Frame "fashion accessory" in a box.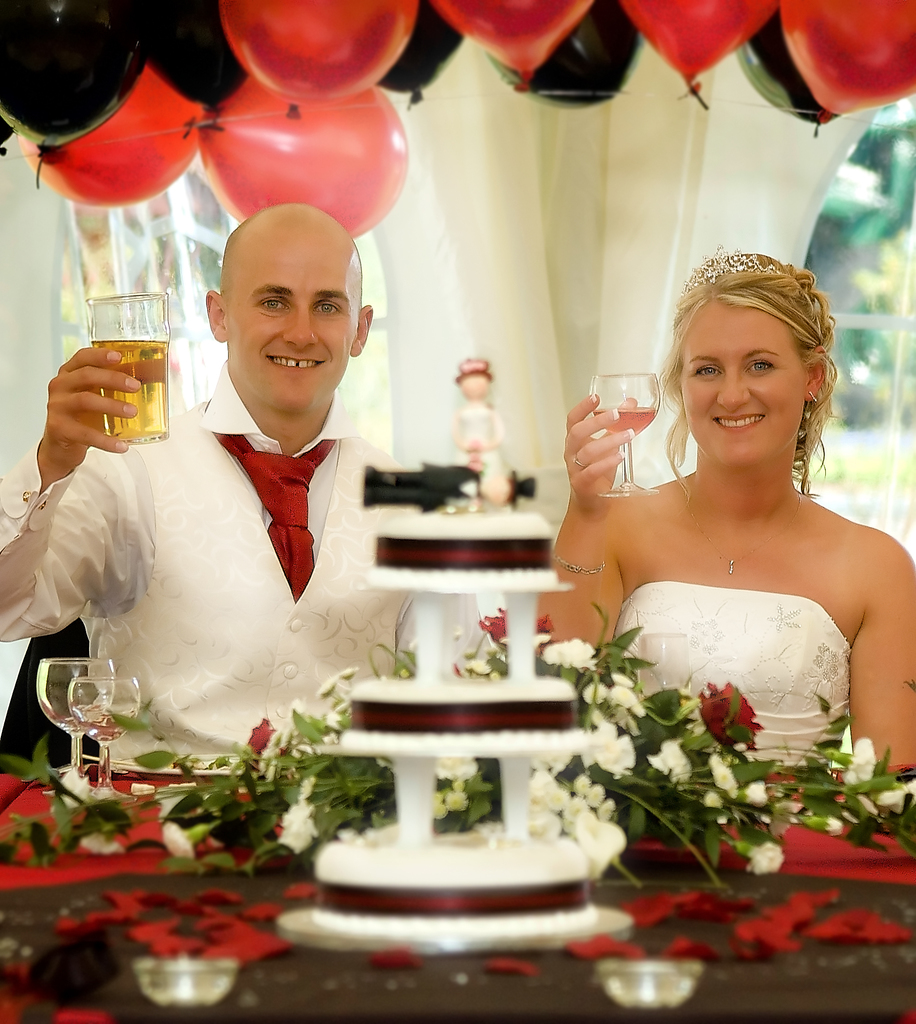
216/435/338/607.
